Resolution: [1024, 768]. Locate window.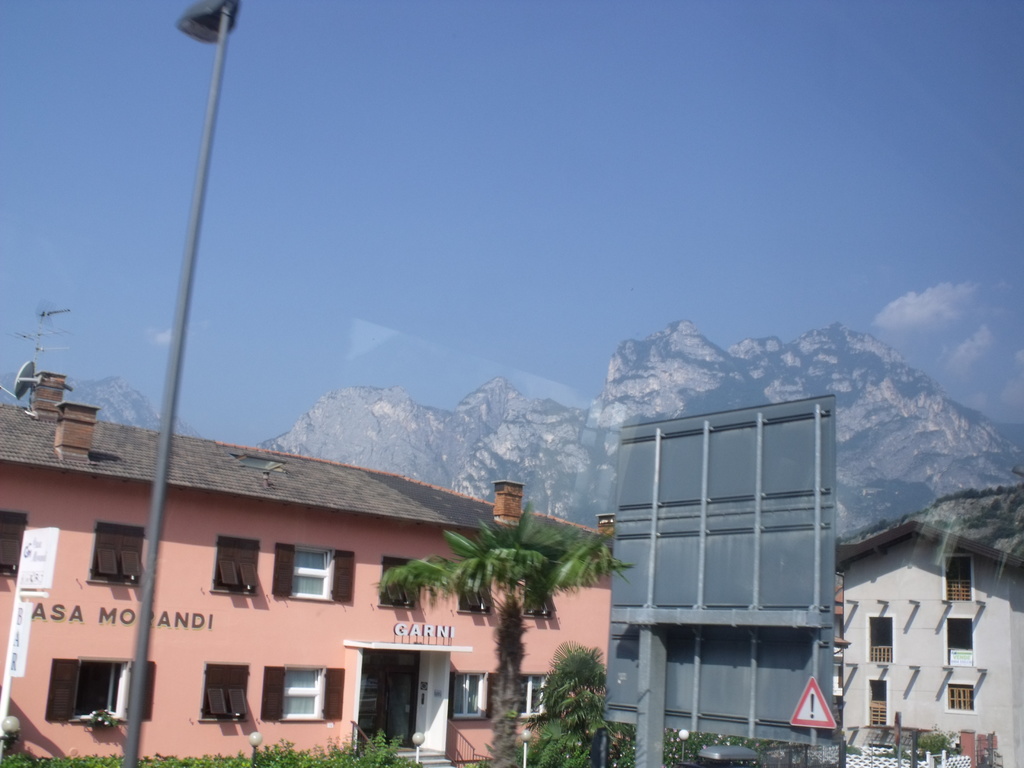
rect(376, 556, 427, 611).
